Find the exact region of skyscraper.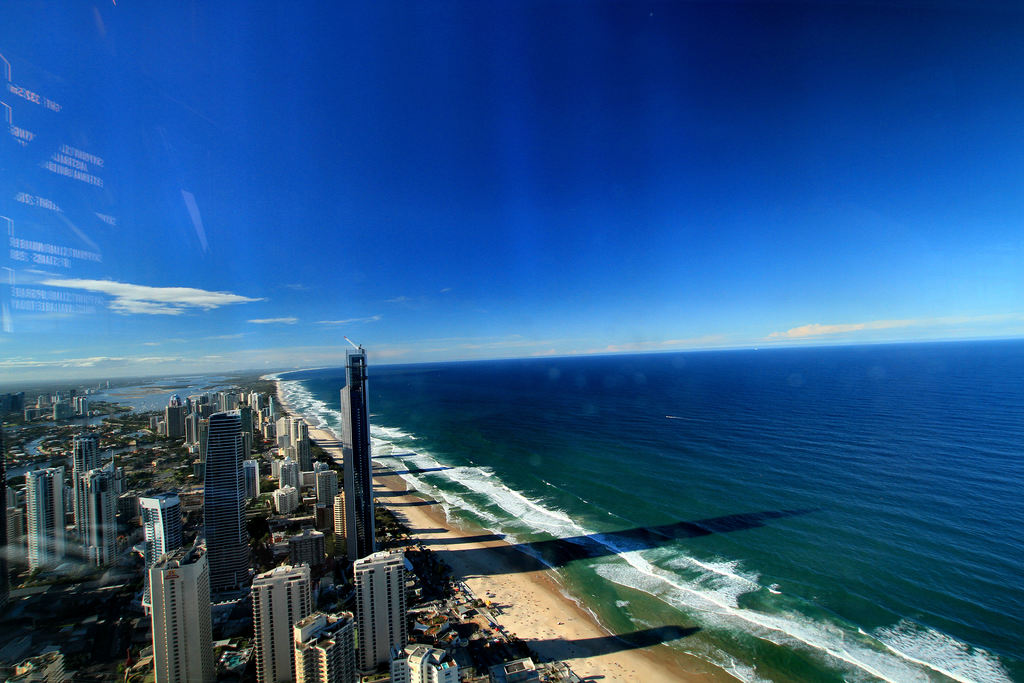
Exact region: [269, 458, 316, 518].
